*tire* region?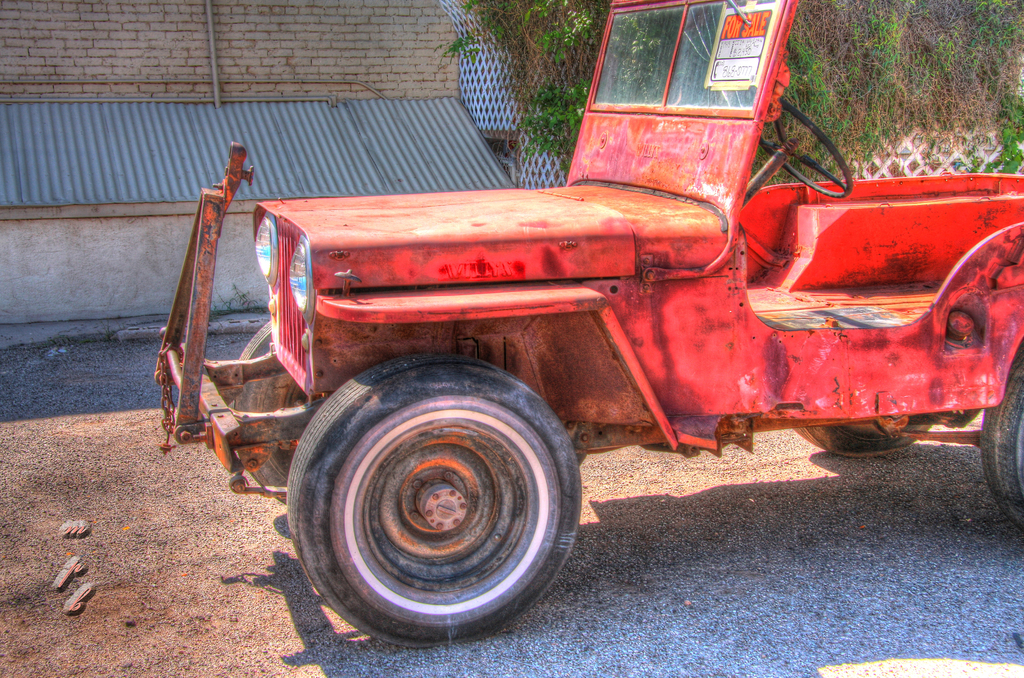
(left=229, top=321, right=330, bottom=502)
